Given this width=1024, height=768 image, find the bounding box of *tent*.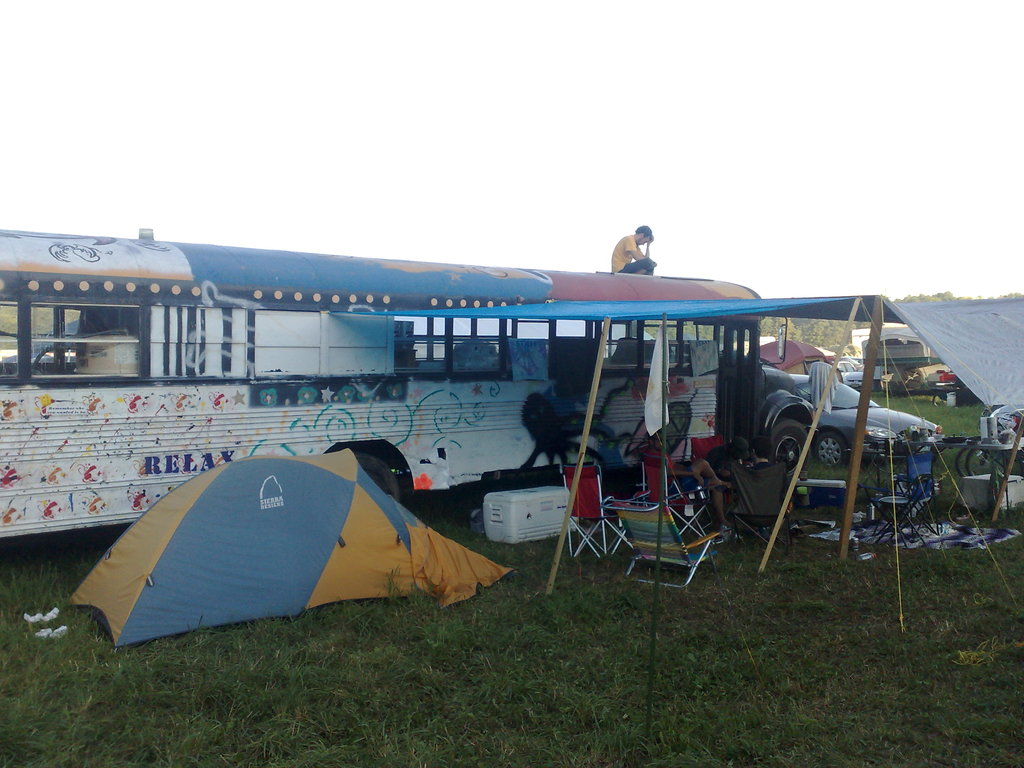
67:464:486:639.
